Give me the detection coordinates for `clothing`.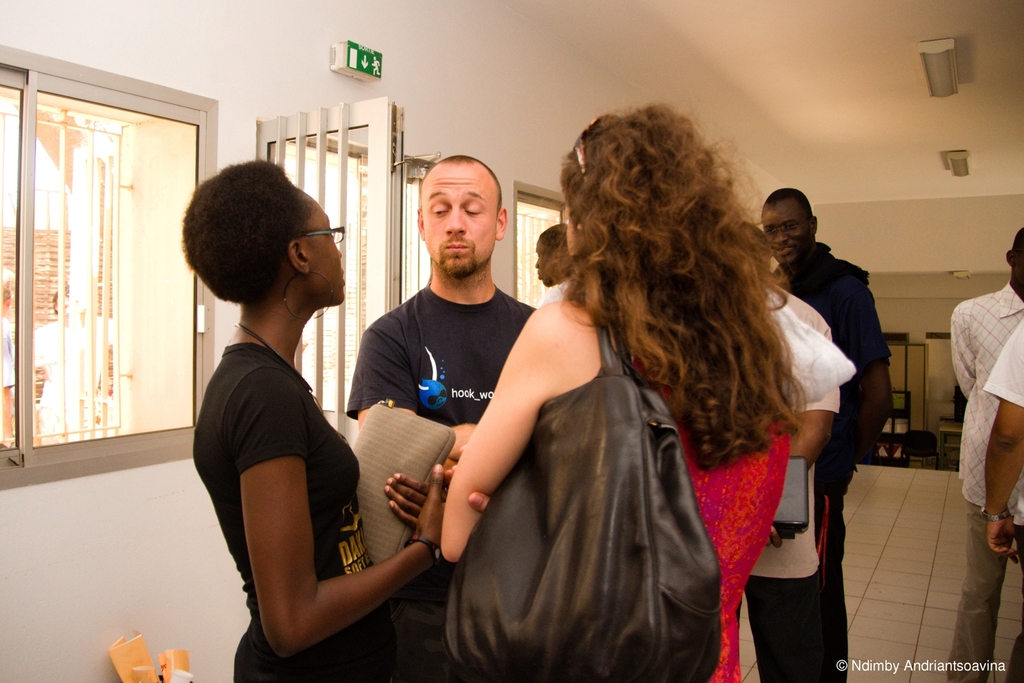
BBox(204, 279, 408, 655).
